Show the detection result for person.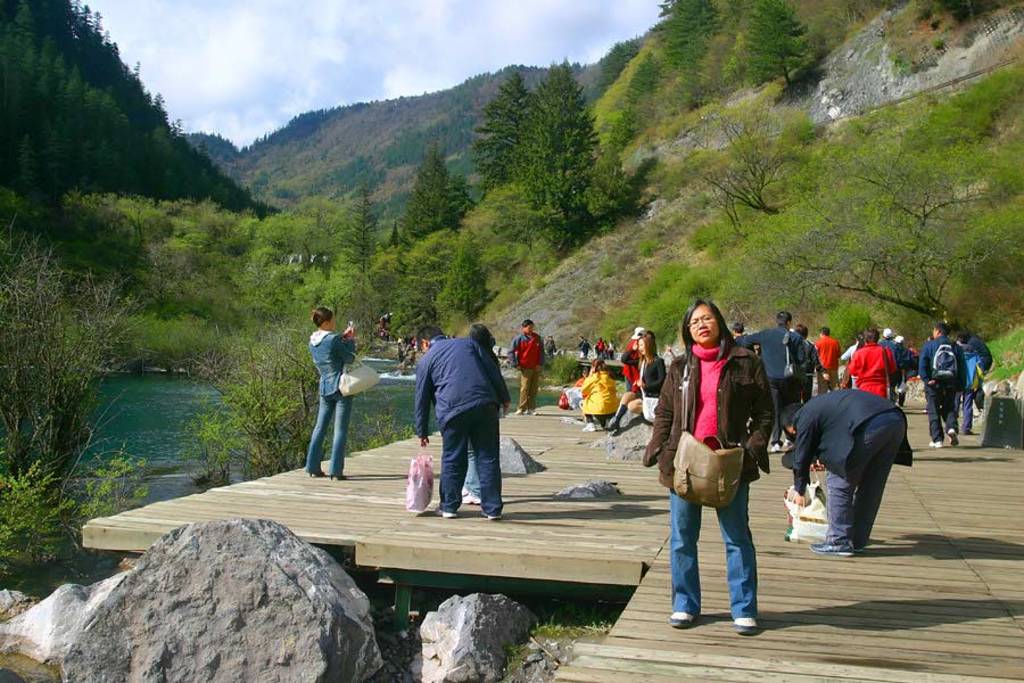
849 328 894 395.
